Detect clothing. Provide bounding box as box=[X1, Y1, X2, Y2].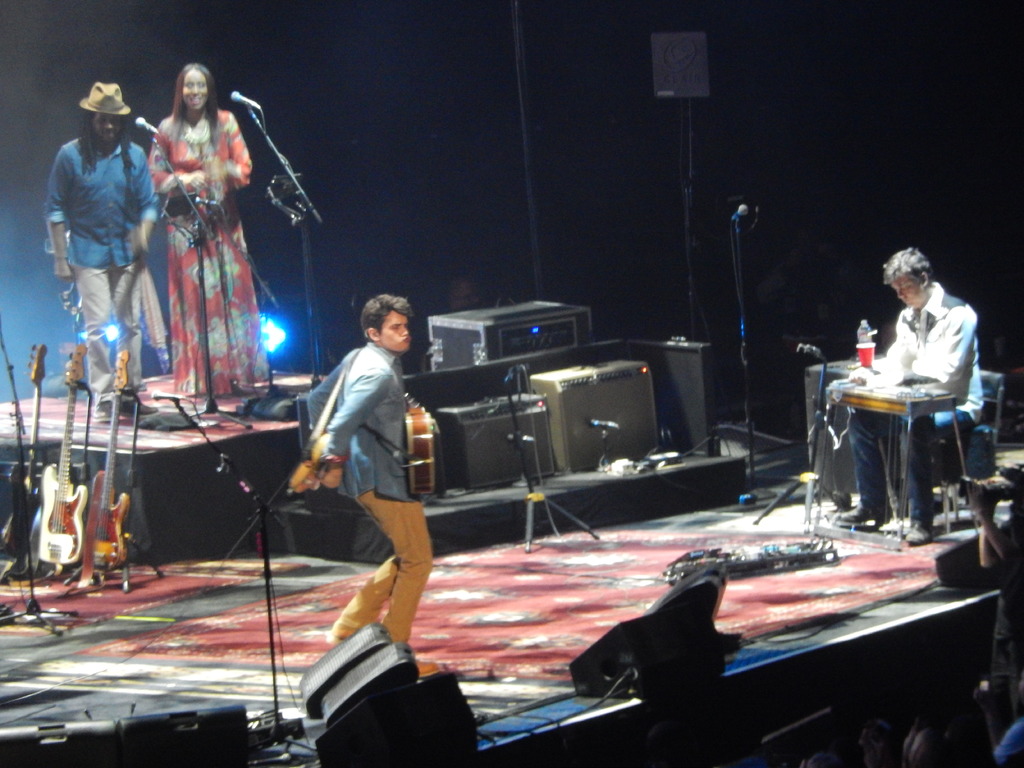
box=[311, 342, 431, 644].
